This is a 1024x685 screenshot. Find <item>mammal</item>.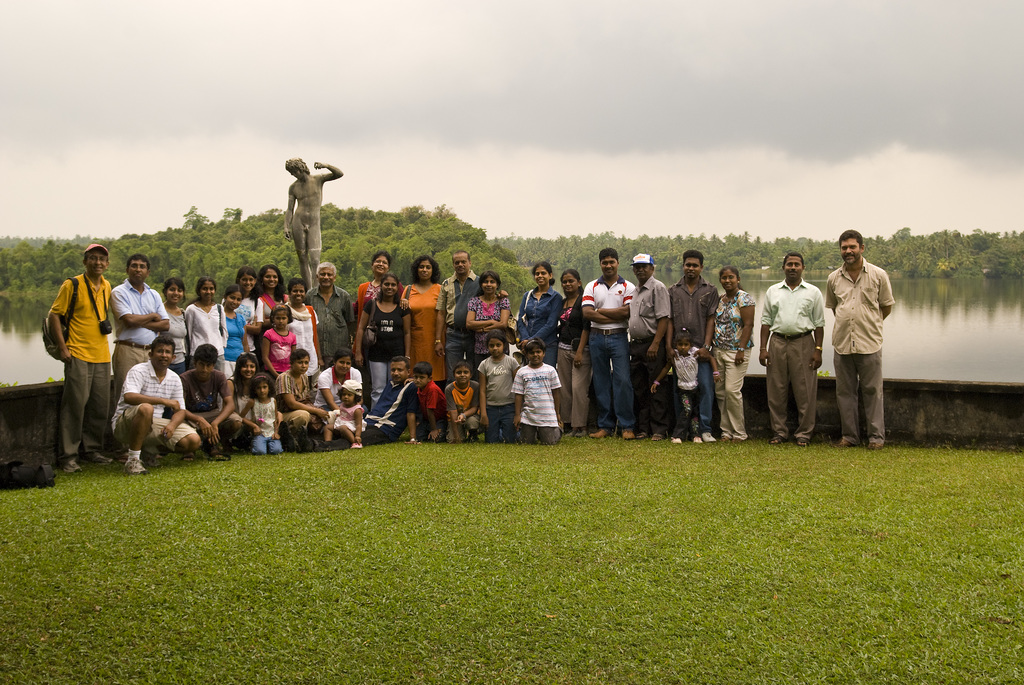
Bounding box: (x1=52, y1=242, x2=114, y2=471).
